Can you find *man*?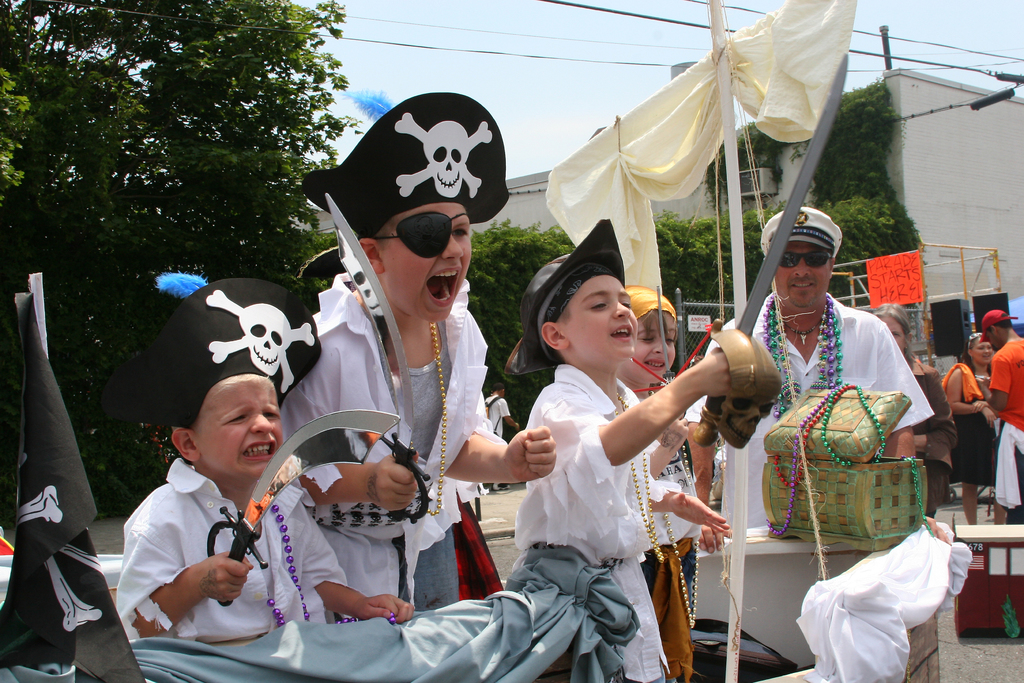
Yes, bounding box: (x1=739, y1=206, x2=935, y2=651).
